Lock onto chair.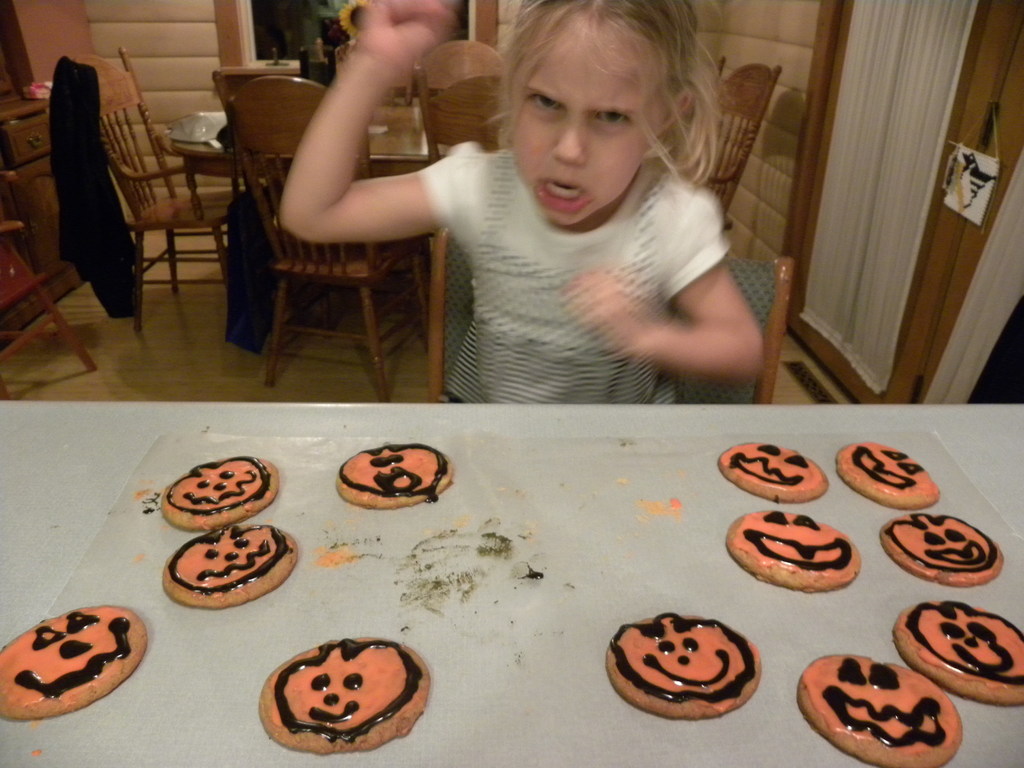
Locked: detection(678, 54, 779, 228).
